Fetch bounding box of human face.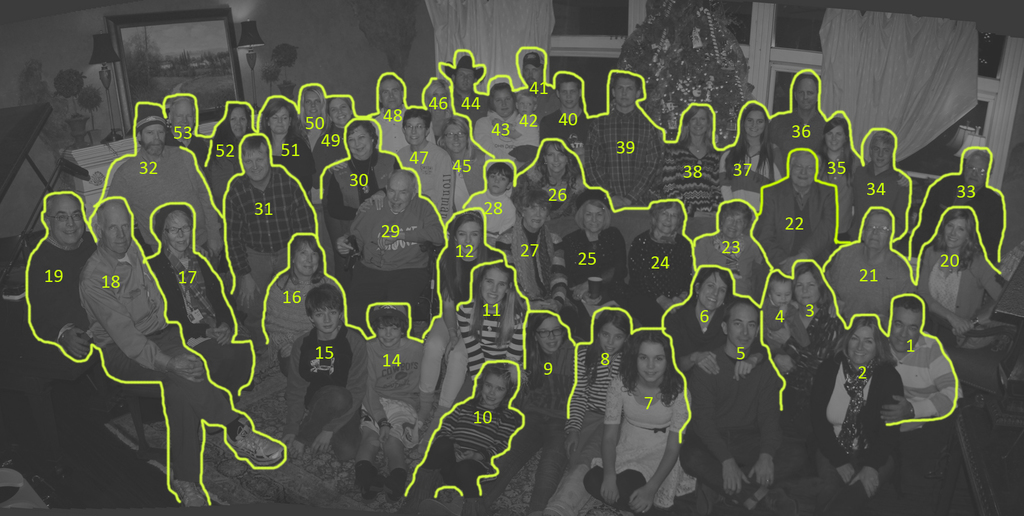
Bbox: detection(561, 80, 583, 107).
